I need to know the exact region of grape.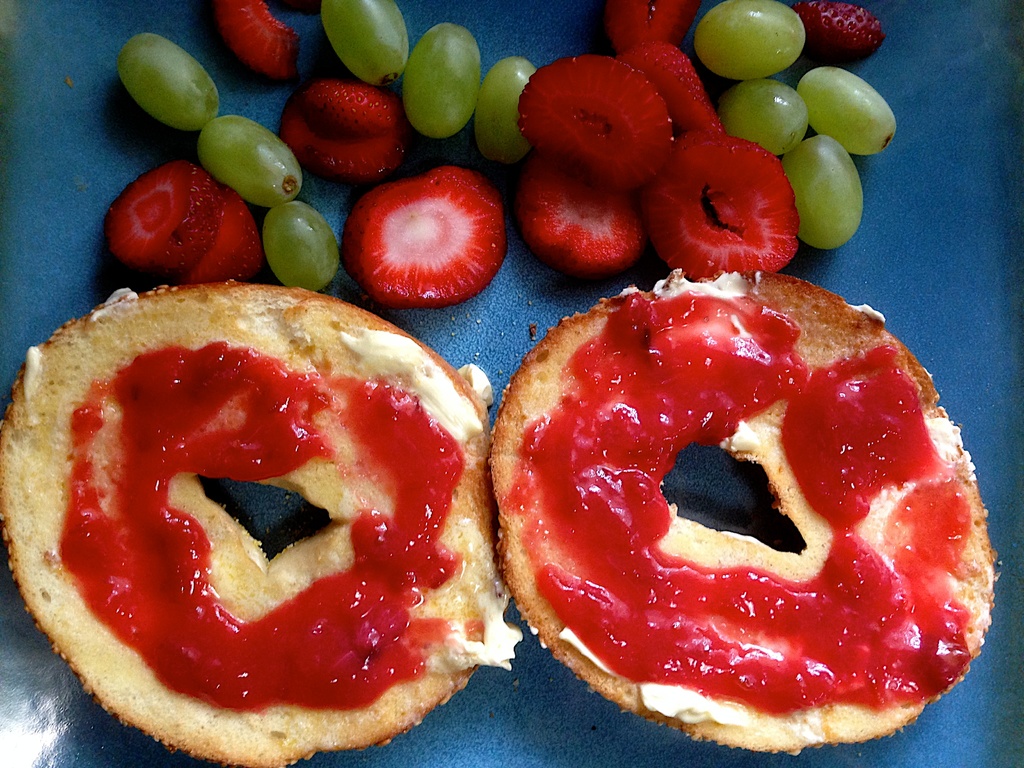
Region: BBox(796, 66, 895, 156).
